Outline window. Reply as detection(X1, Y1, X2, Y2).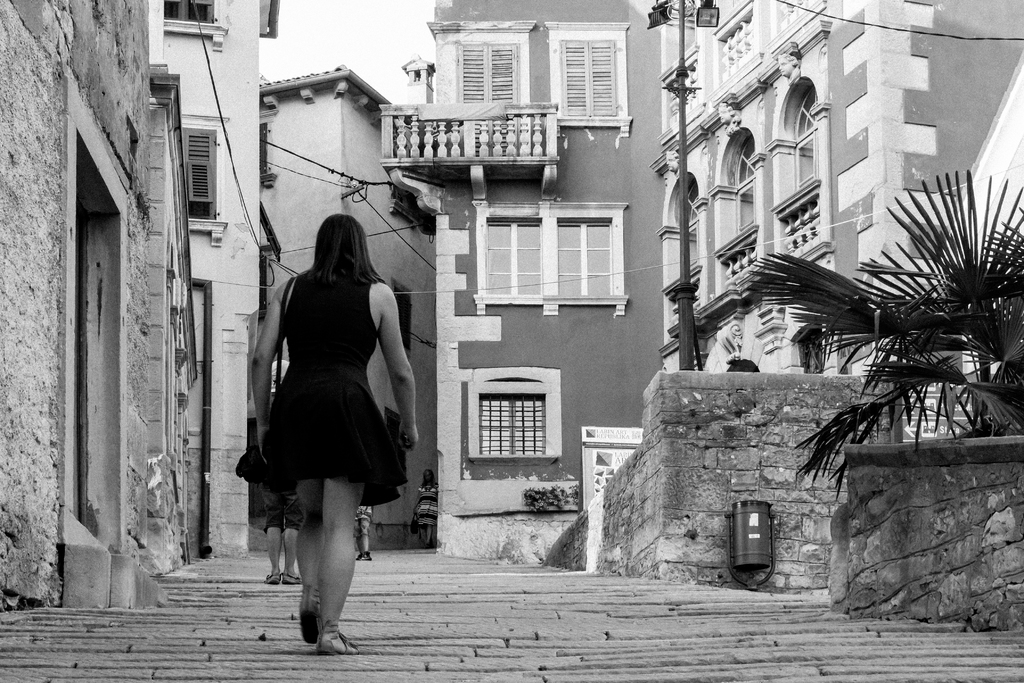
detection(424, 22, 537, 160).
